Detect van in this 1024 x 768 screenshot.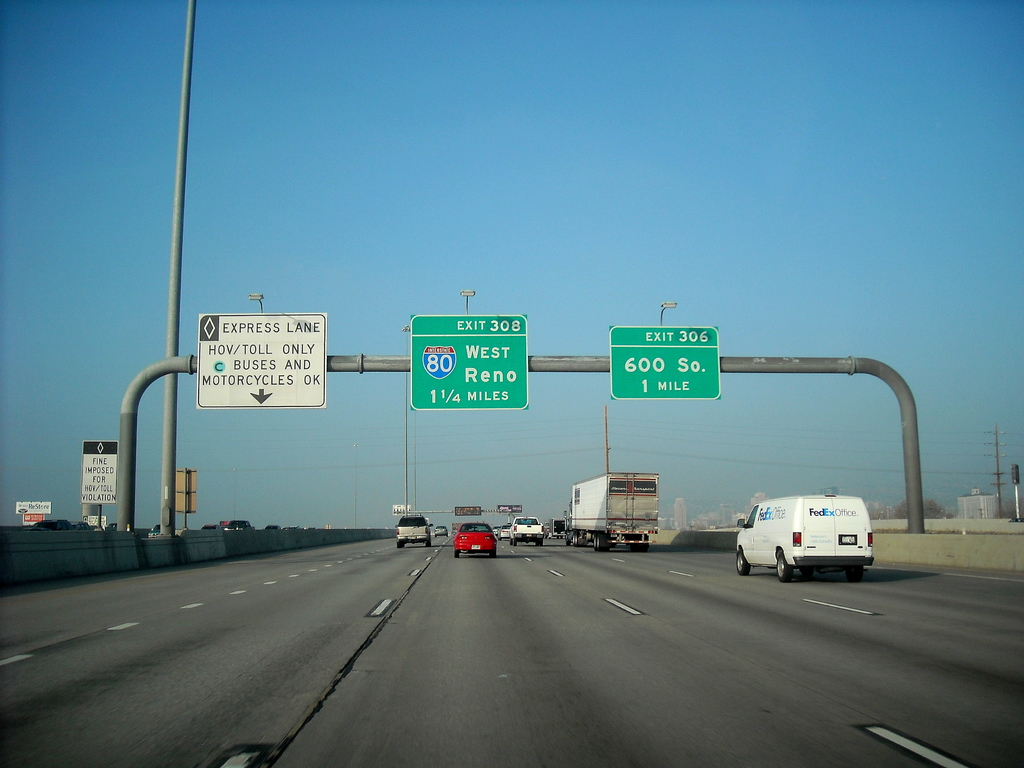
Detection: 732,495,871,583.
